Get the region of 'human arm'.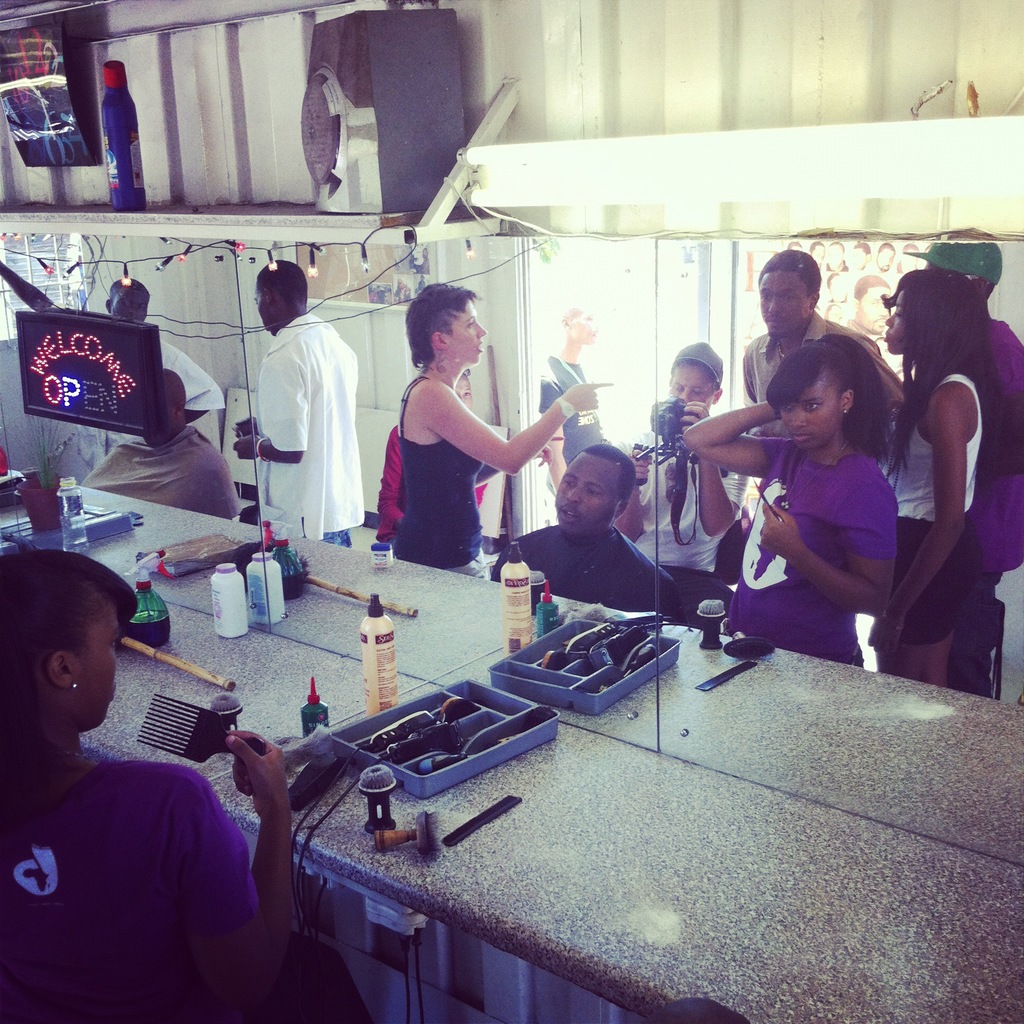
left=748, top=460, right=915, bottom=625.
